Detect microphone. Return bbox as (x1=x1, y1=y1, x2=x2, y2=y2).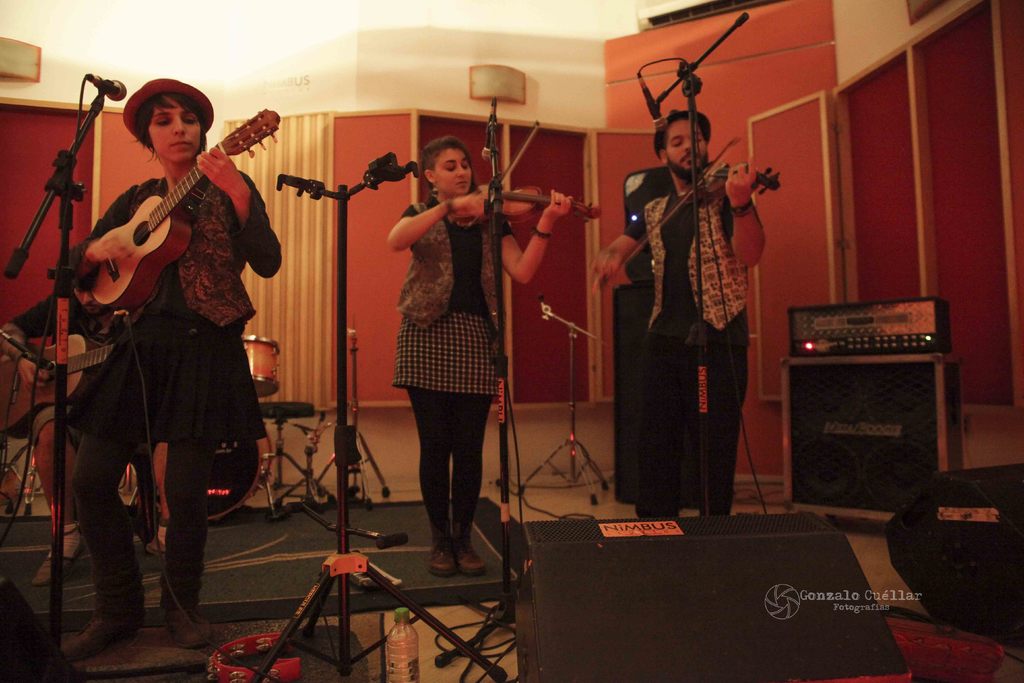
(x1=483, y1=99, x2=499, y2=160).
